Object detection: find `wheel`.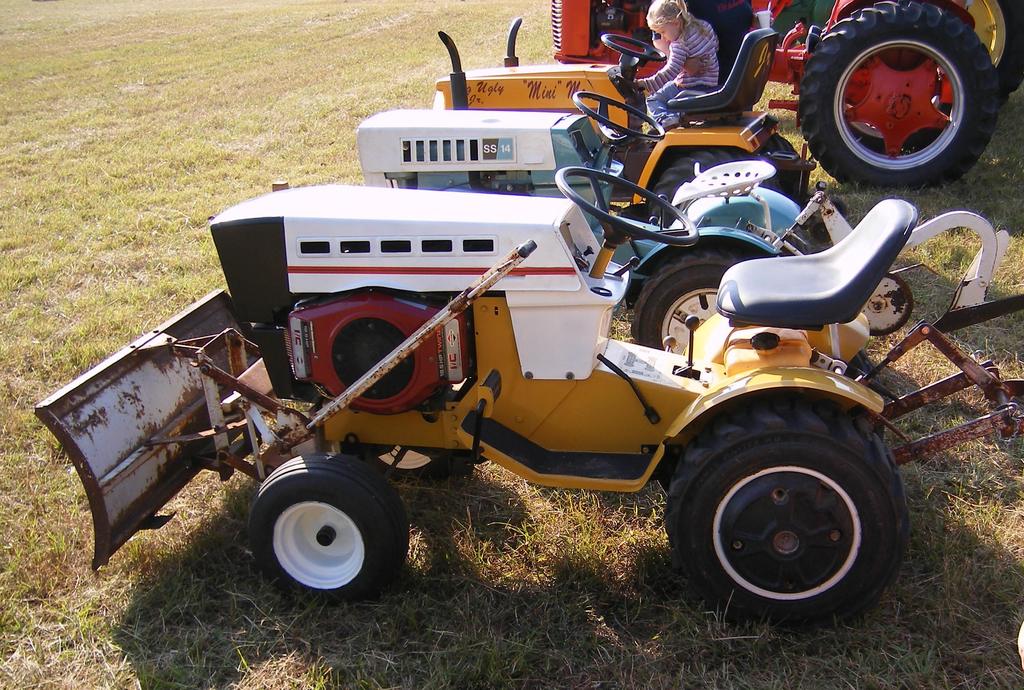
{"left": 664, "top": 395, "right": 908, "bottom": 636}.
